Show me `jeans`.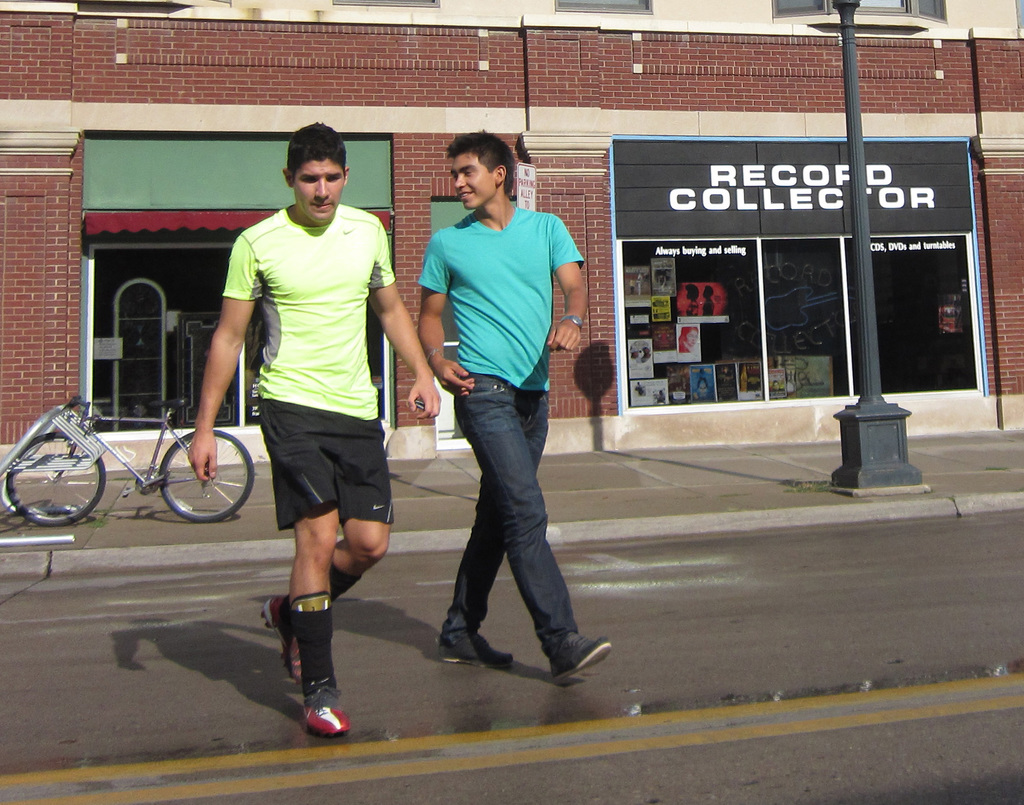
`jeans` is here: {"x1": 435, "y1": 386, "x2": 584, "y2": 647}.
